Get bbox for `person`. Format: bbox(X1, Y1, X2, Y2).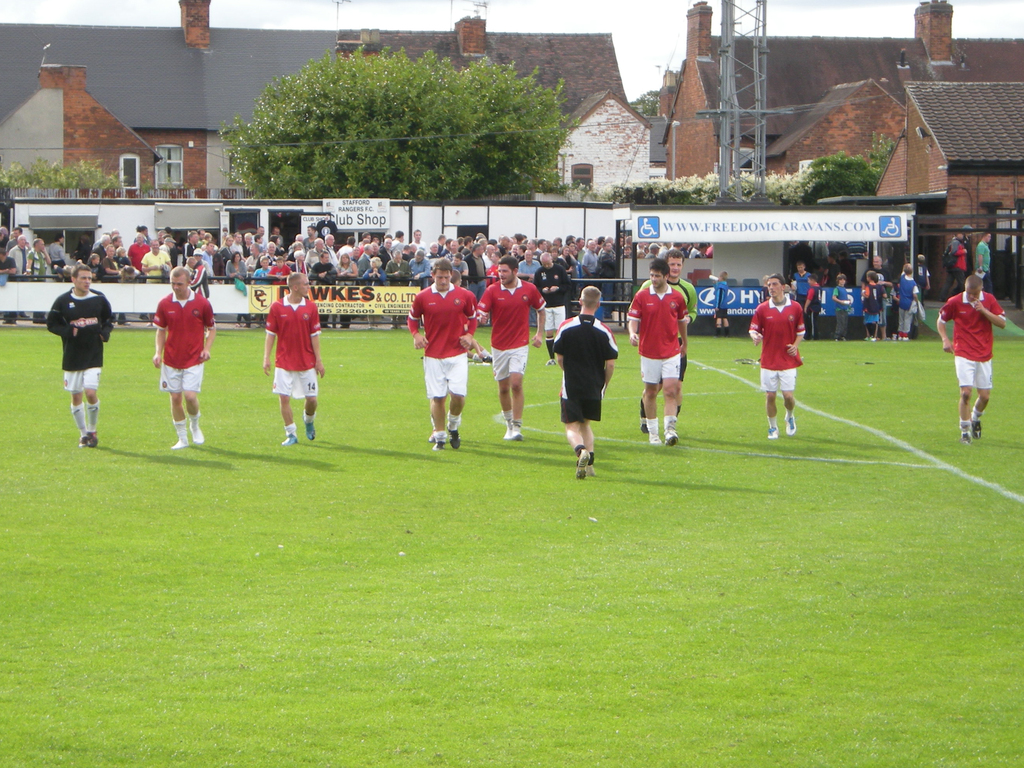
bbox(550, 284, 625, 481).
